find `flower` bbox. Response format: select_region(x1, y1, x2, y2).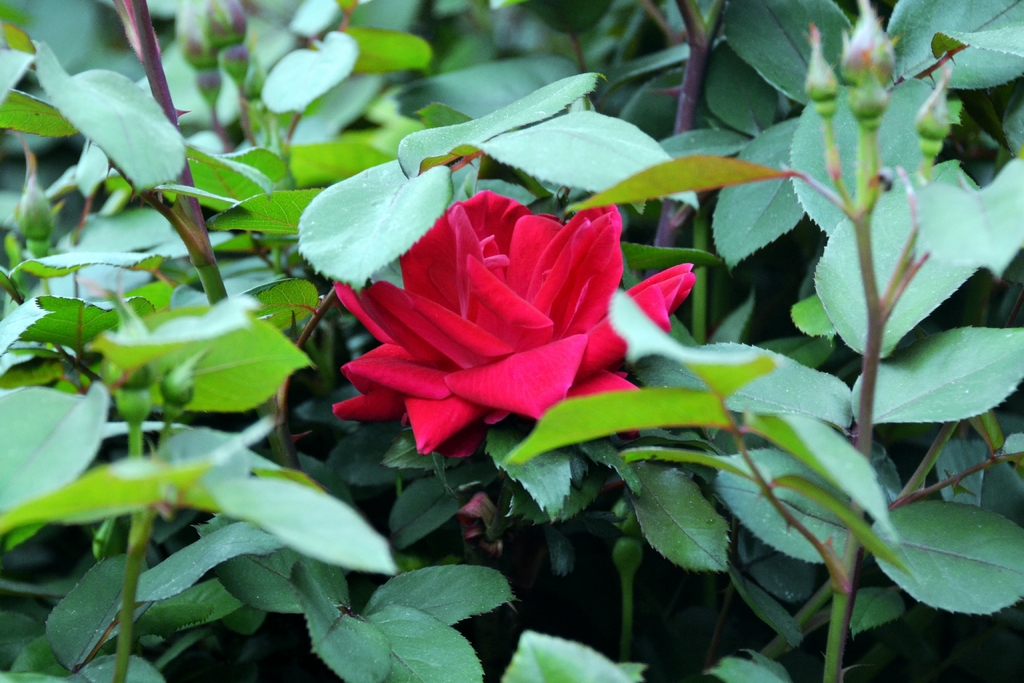
select_region(326, 185, 708, 457).
